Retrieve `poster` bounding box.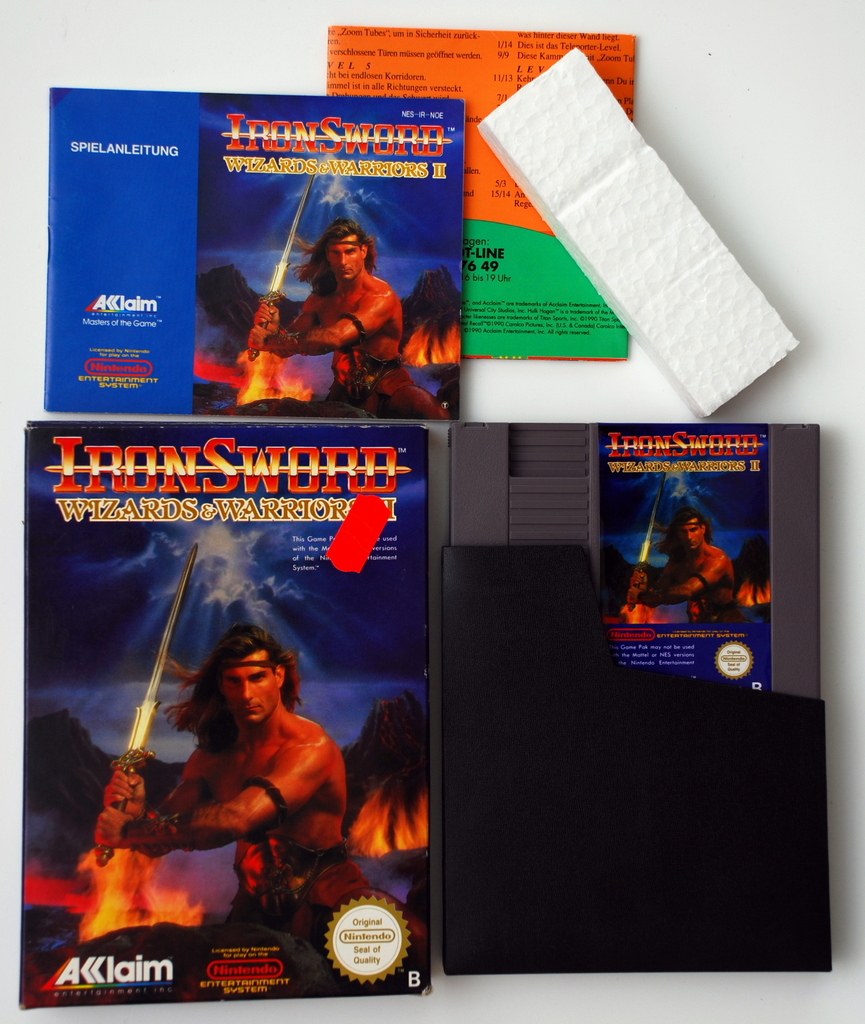
Bounding box: 15/420/430/1008.
